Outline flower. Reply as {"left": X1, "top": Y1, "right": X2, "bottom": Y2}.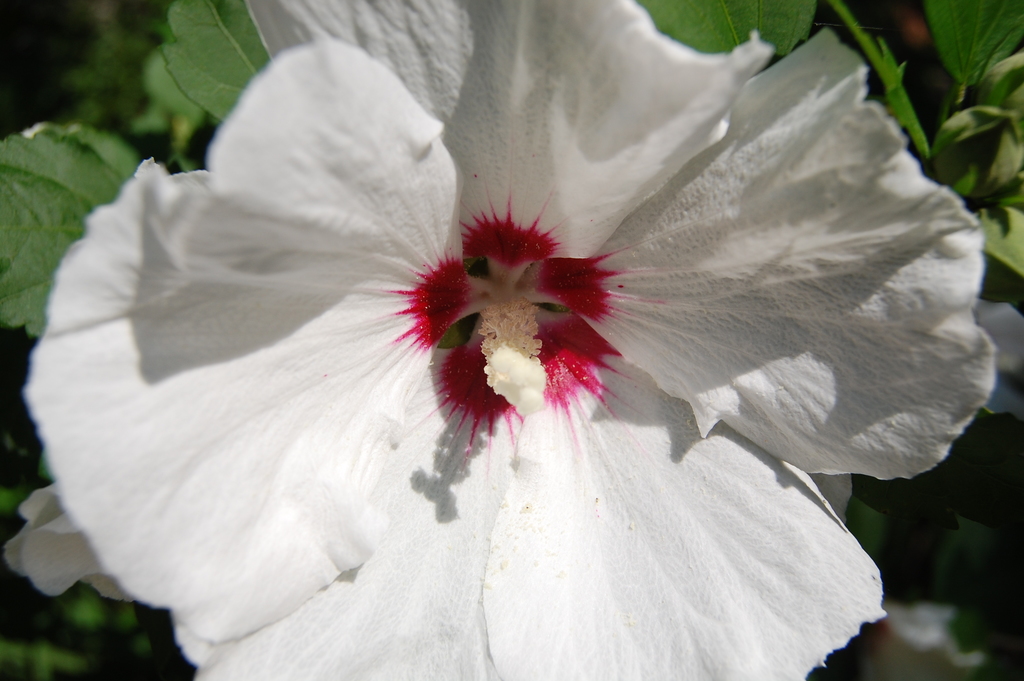
{"left": 30, "top": 0, "right": 981, "bottom": 662}.
